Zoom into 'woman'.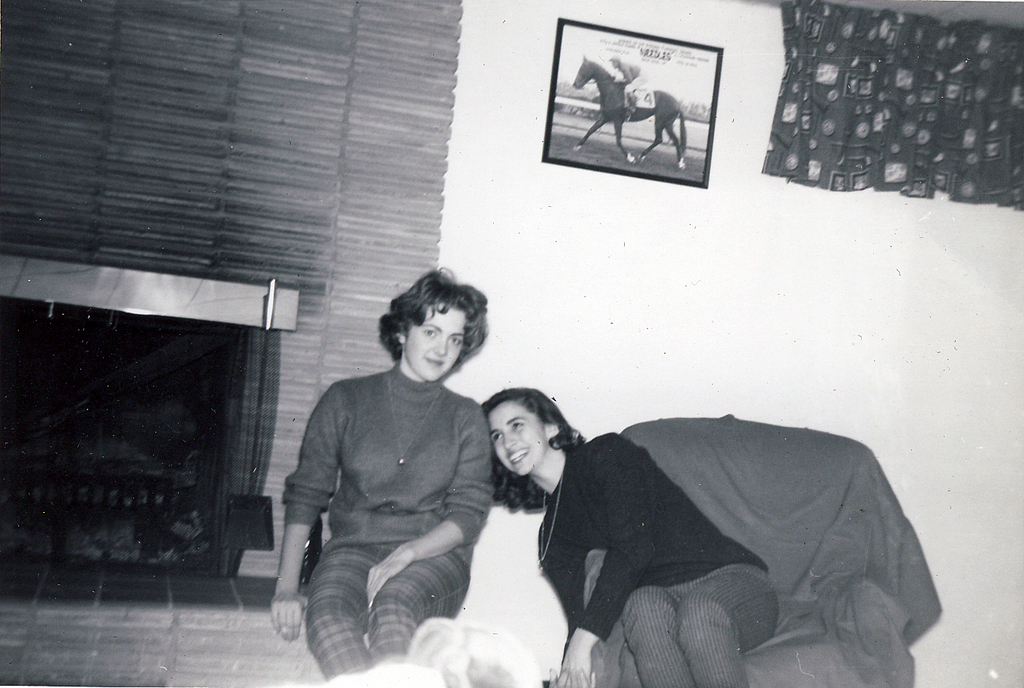
Zoom target: [x1=486, y1=379, x2=776, y2=687].
